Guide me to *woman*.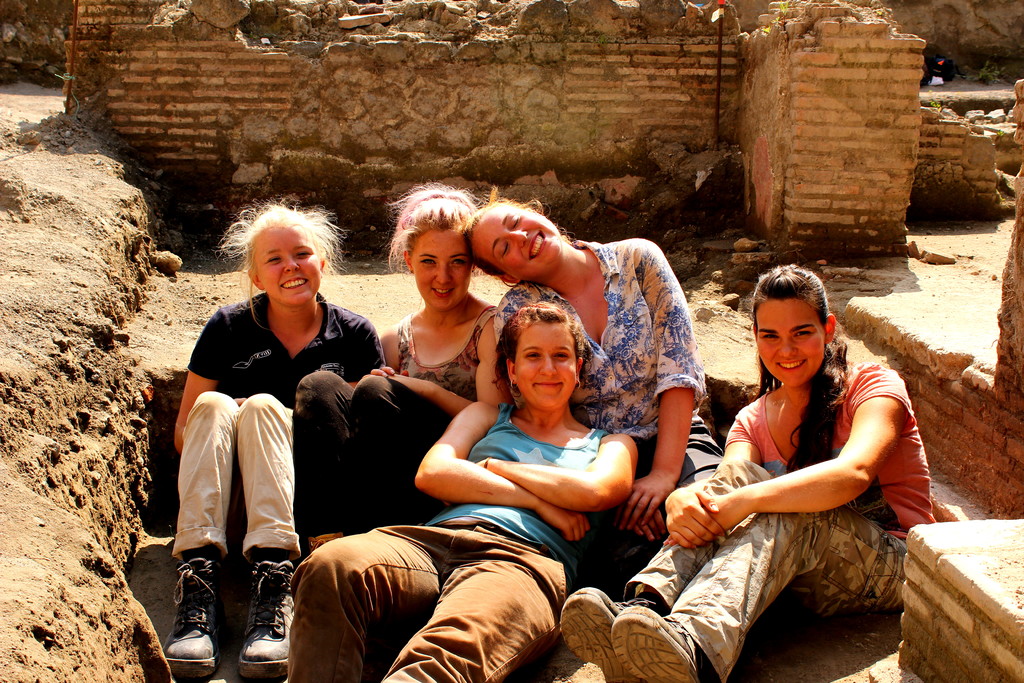
Guidance: box=[556, 263, 934, 682].
